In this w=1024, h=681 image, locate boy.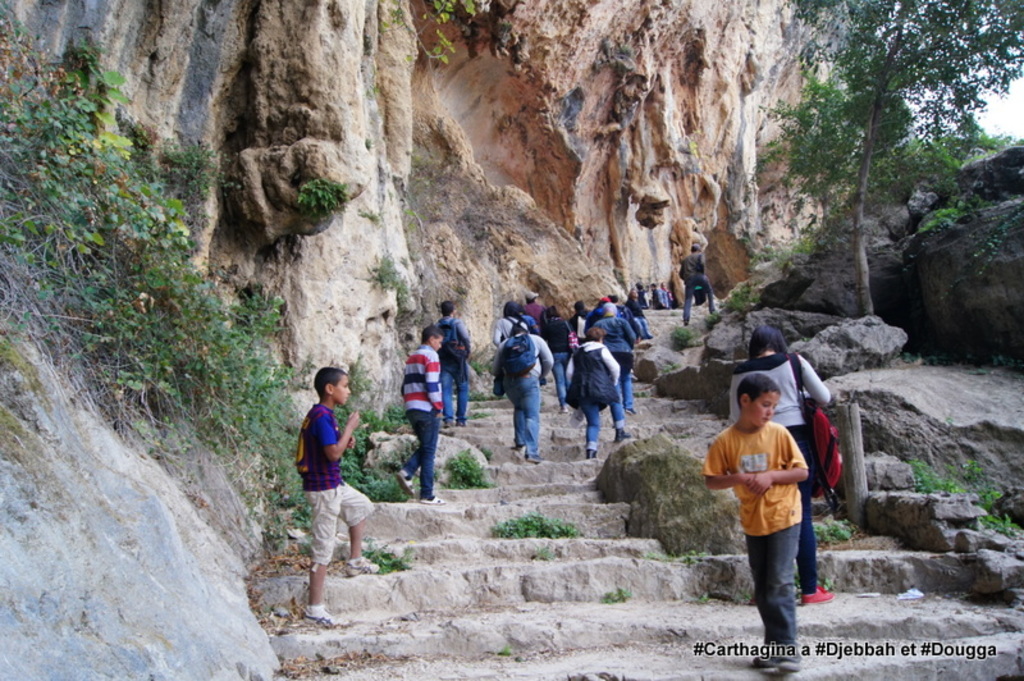
Bounding box: rect(396, 326, 447, 504).
